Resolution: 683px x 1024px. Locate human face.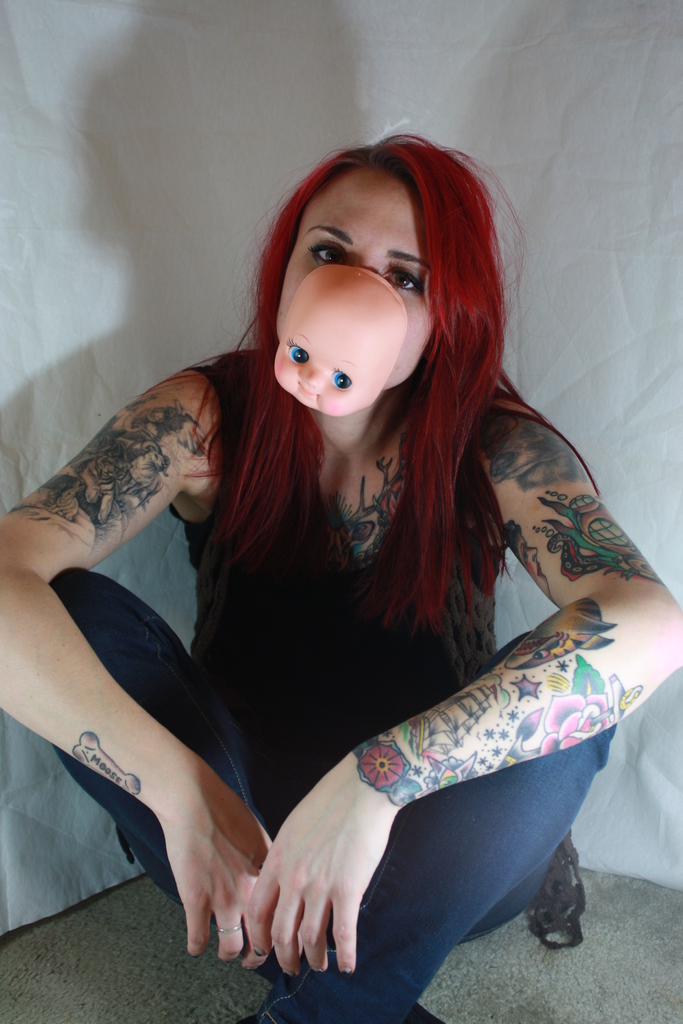
box=[281, 172, 436, 389].
